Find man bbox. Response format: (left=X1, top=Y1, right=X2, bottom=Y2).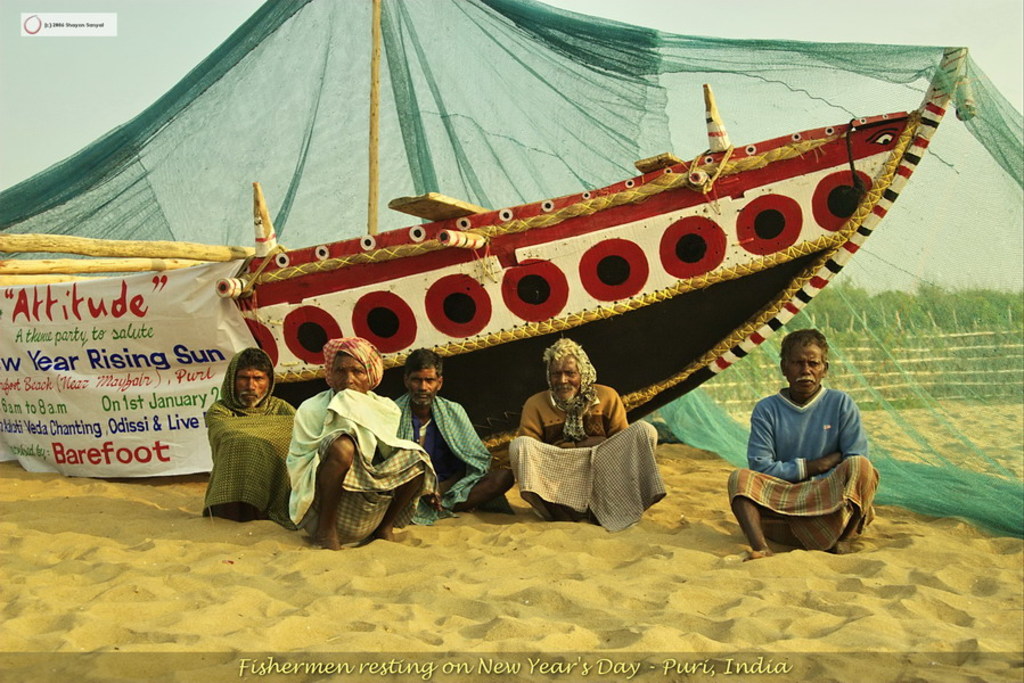
(left=730, top=331, right=888, bottom=559).
